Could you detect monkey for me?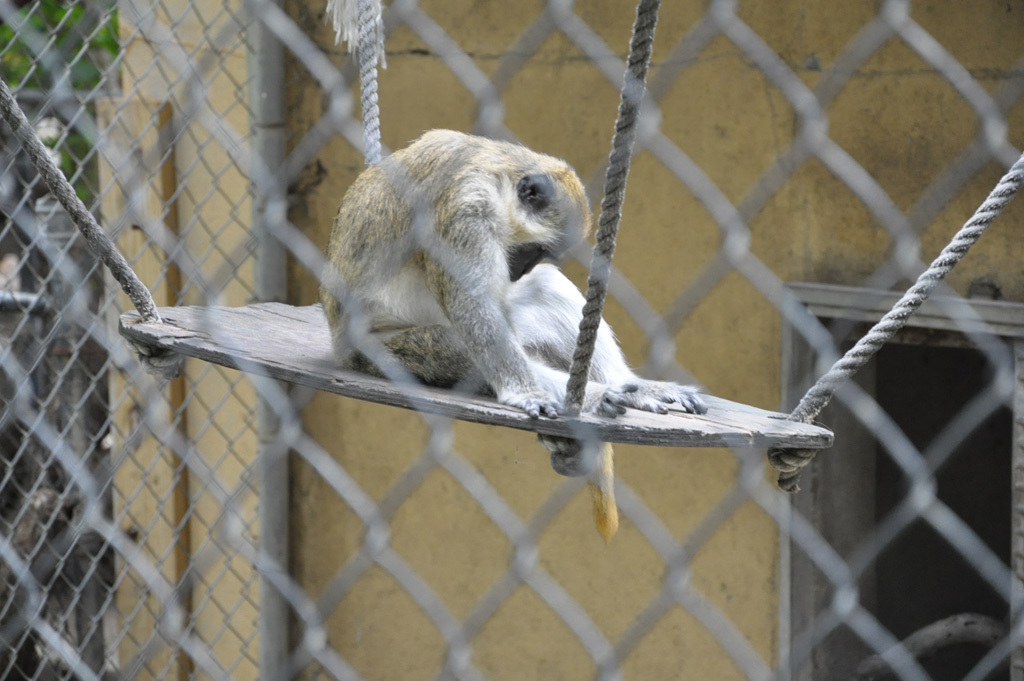
Detection result: {"x1": 305, "y1": 128, "x2": 770, "y2": 525}.
